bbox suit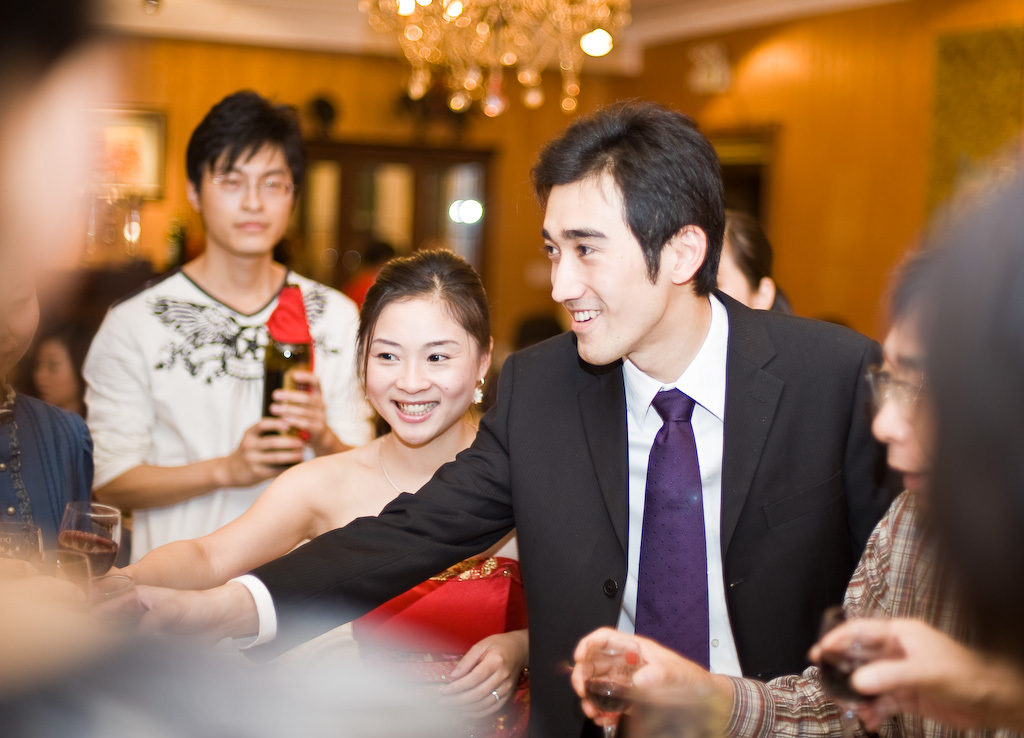
(393, 154, 875, 729)
